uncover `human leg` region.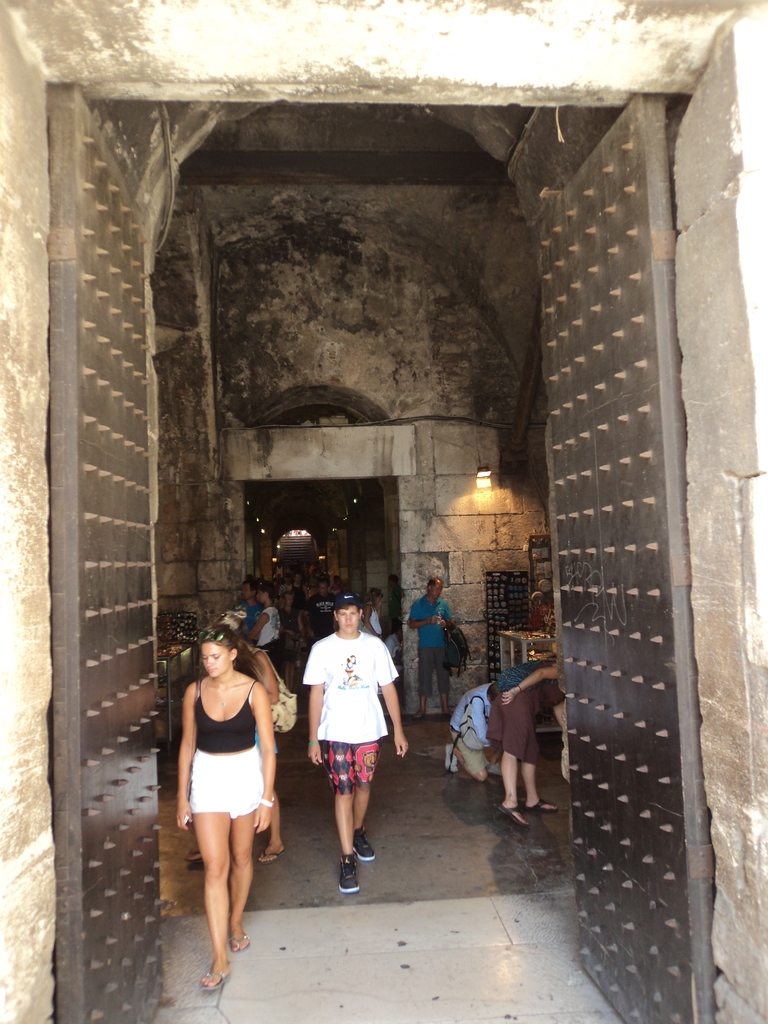
Uncovered: pyautogui.locateOnScreen(223, 808, 256, 951).
